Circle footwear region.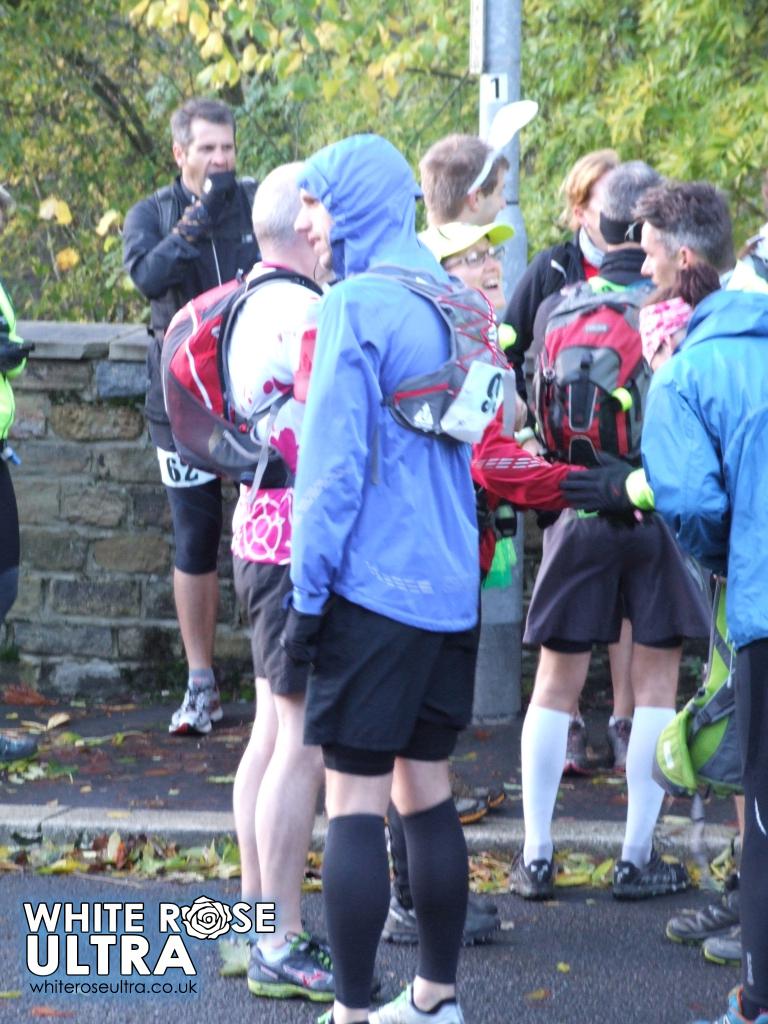
Region: <bbox>454, 771, 508, 808</bbox>.
